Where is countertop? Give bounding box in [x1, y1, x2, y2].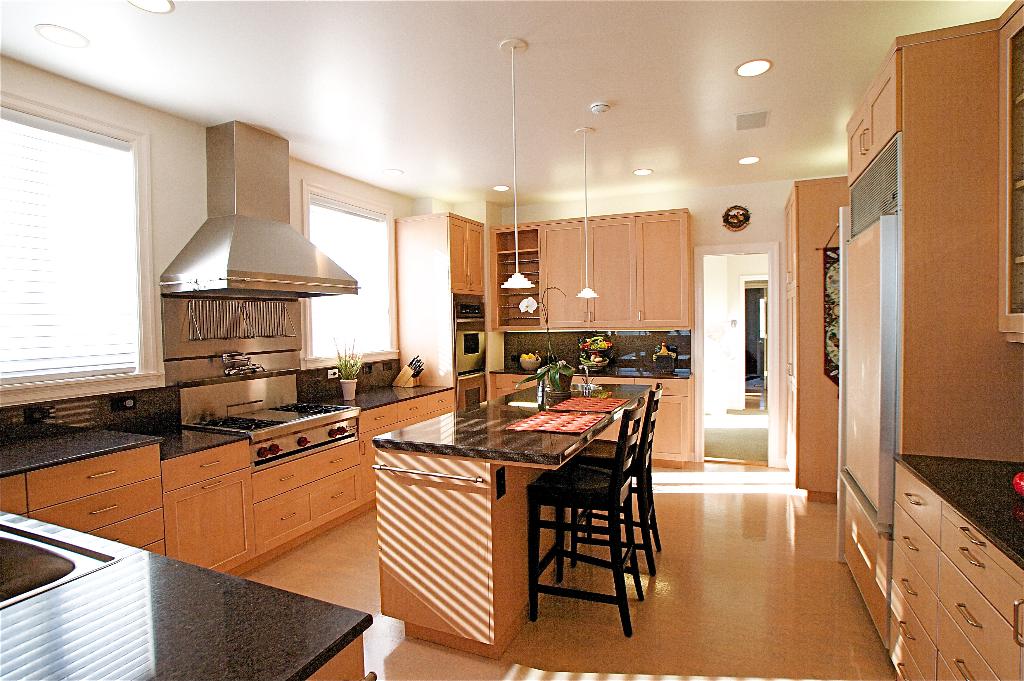
[489, 366, 689, 379].
